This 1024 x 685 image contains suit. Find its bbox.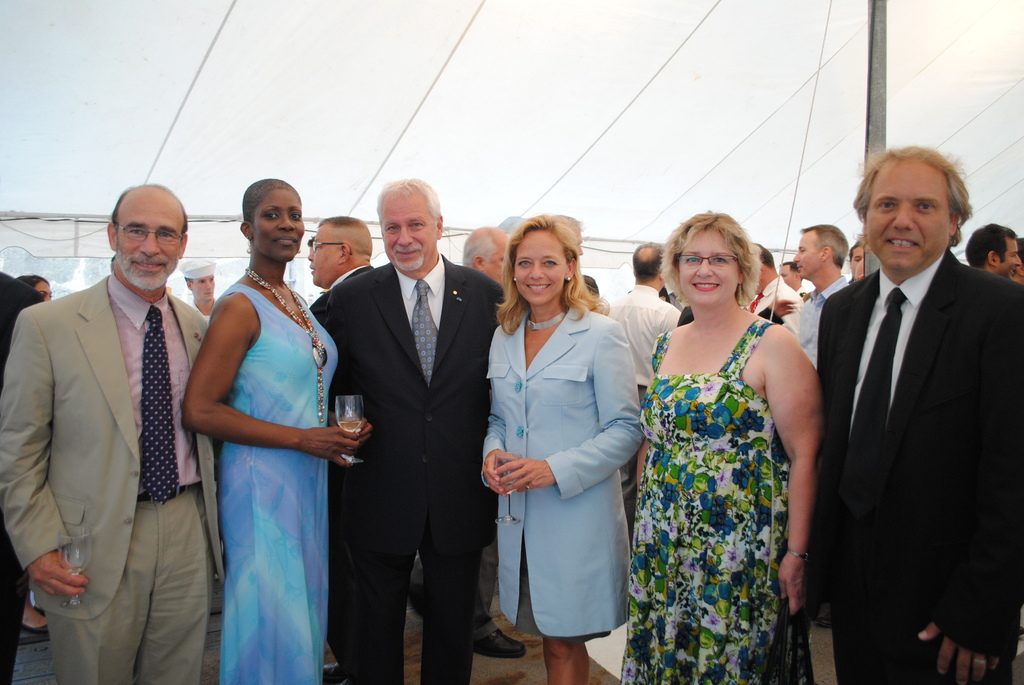
locate(318, 175, 497, 681).
